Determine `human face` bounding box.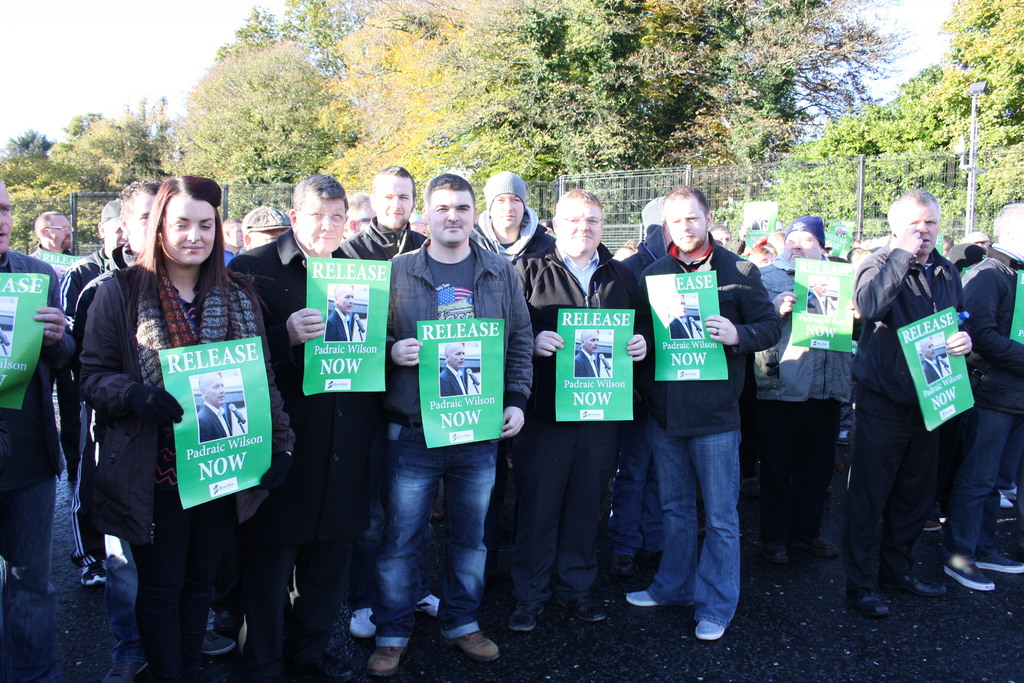
Determined: pyautogui.locateOnScreen(0, 181, 17, 258).
